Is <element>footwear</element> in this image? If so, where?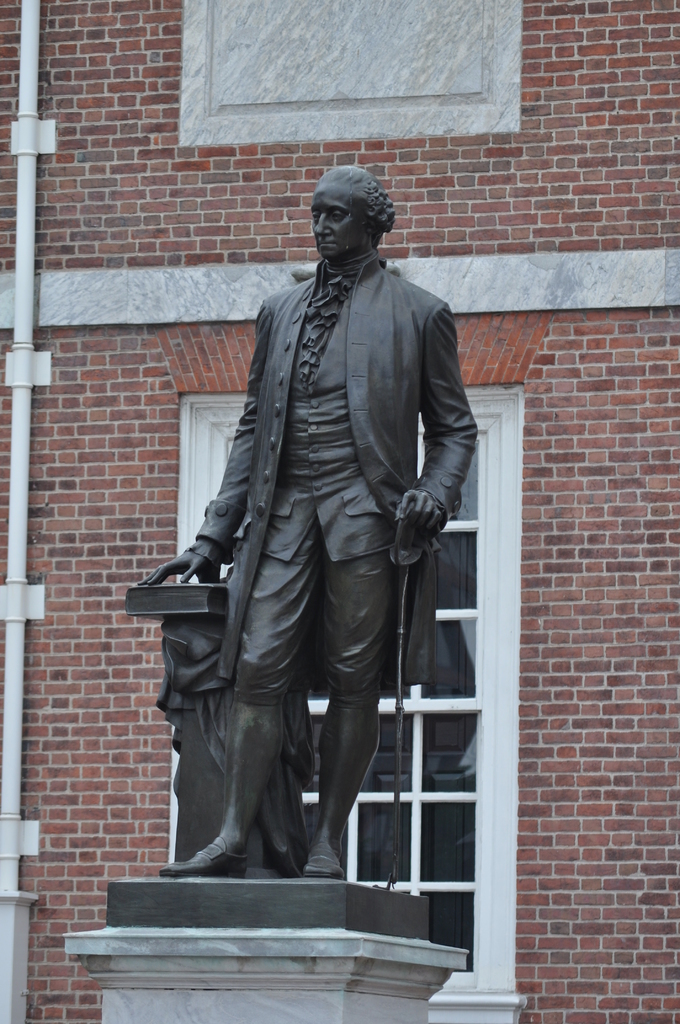
Yes, at (x1=311, y1=832, x2=346, y2=877).
